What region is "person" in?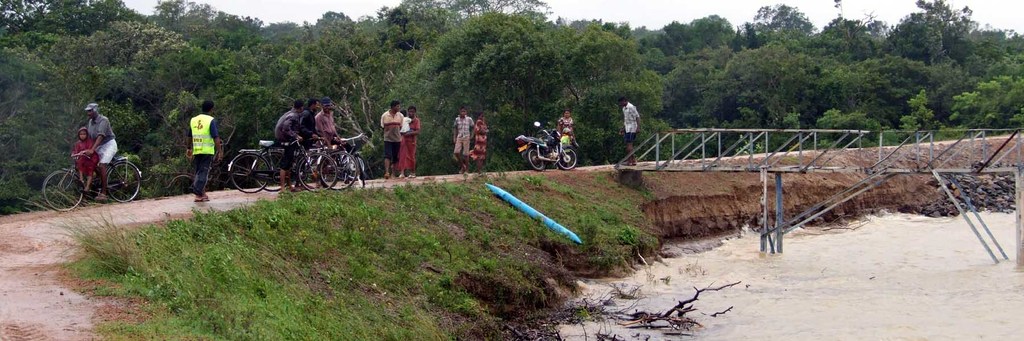
locate(186, 101, 221, 201).
